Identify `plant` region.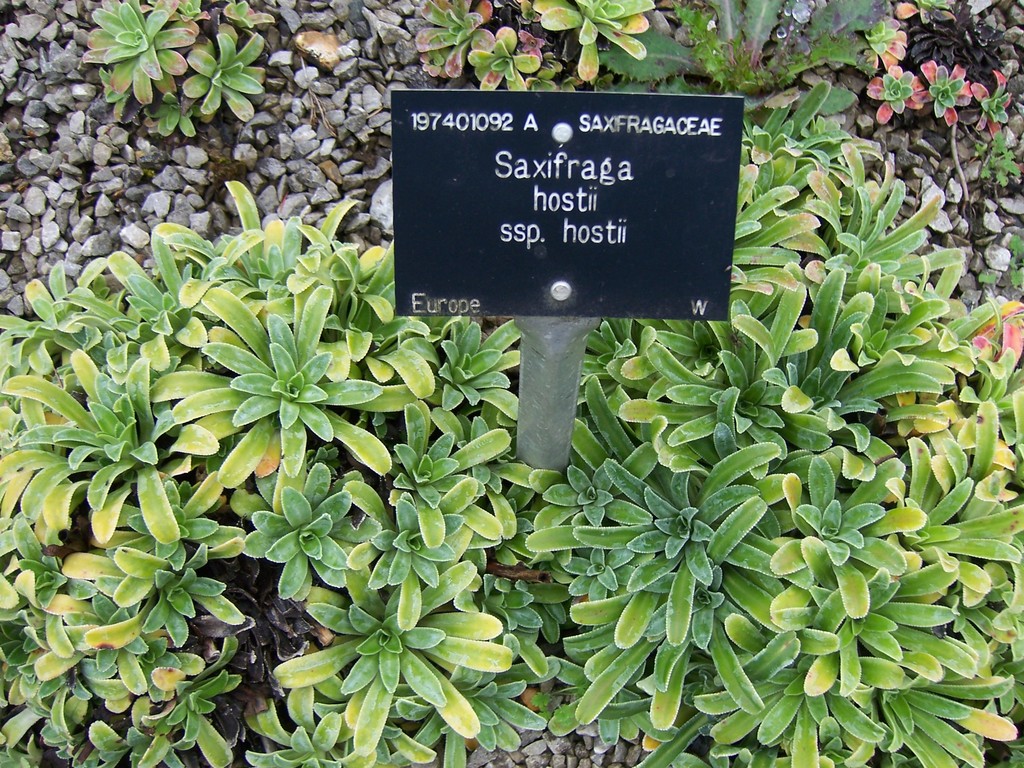
Region: pyautogui.locateOnScreen(147, 0, 211, 29).
